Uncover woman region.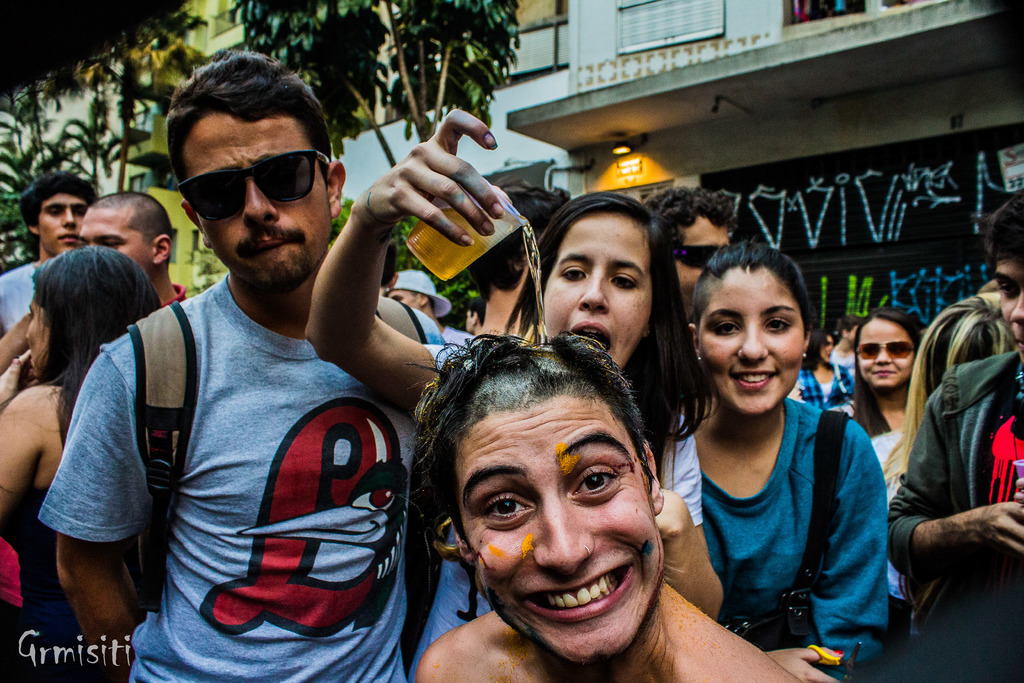
Uncovered: {"x1": 886, "y1": 290, "x2": 1021, "y2": 491}.
